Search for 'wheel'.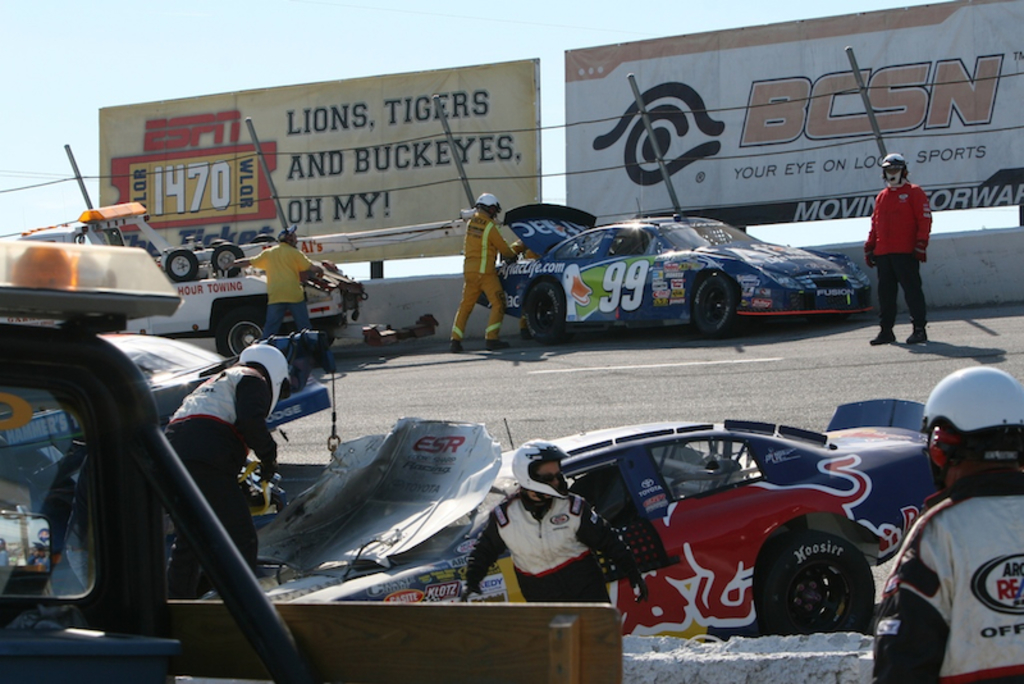
Found at region(169, 254, 198, 279).
